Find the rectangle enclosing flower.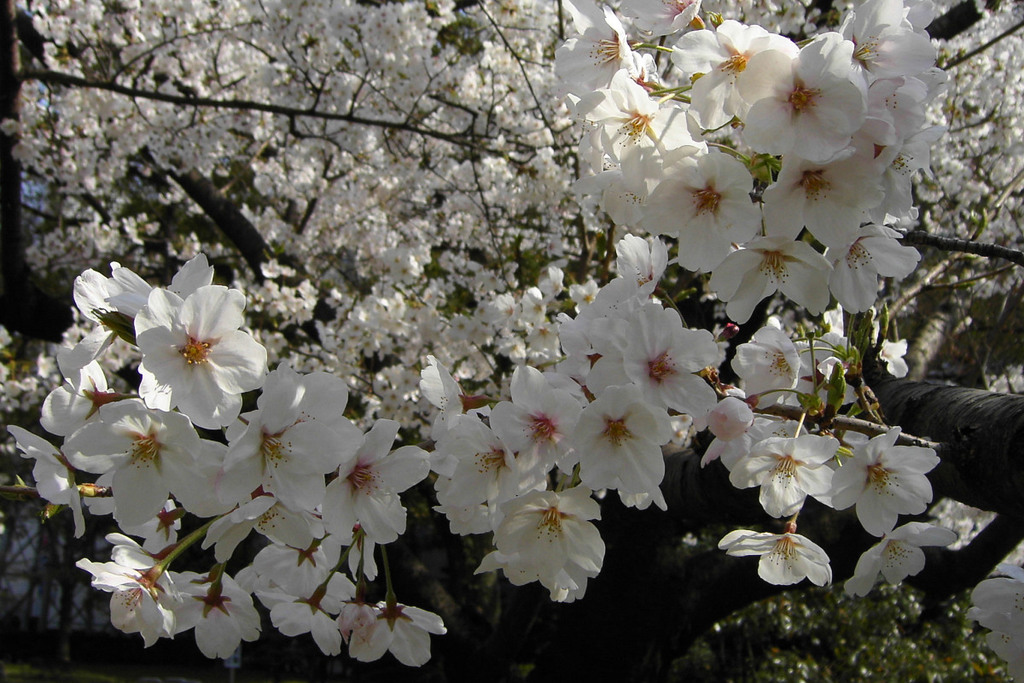
(left=616, top=0, right=711, bottom=32).
